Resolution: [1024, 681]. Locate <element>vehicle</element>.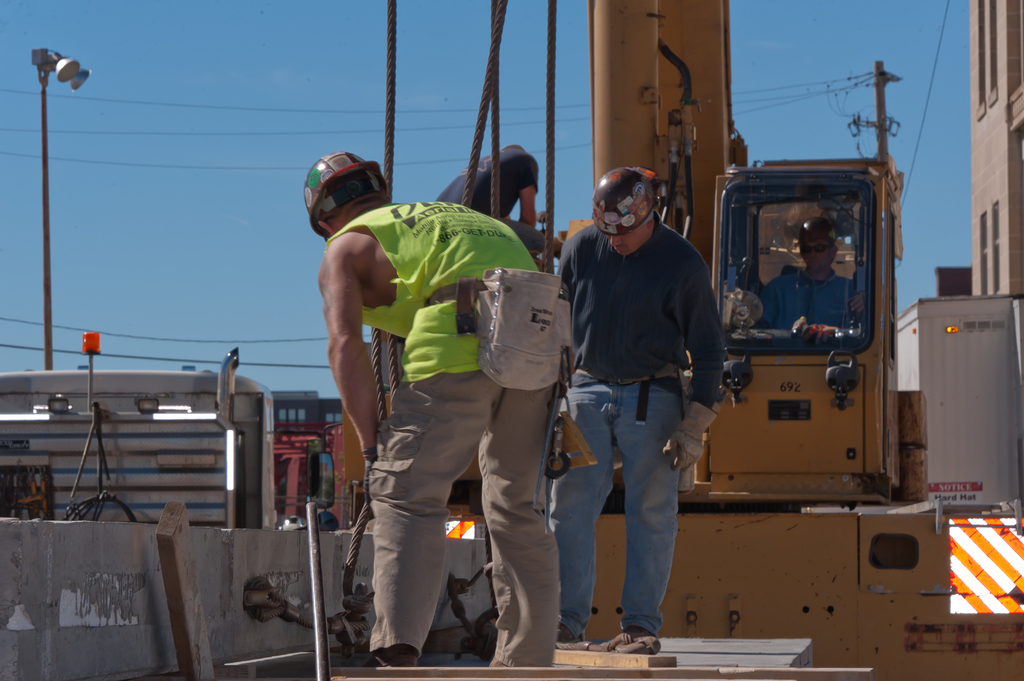
271 392 362 529.
